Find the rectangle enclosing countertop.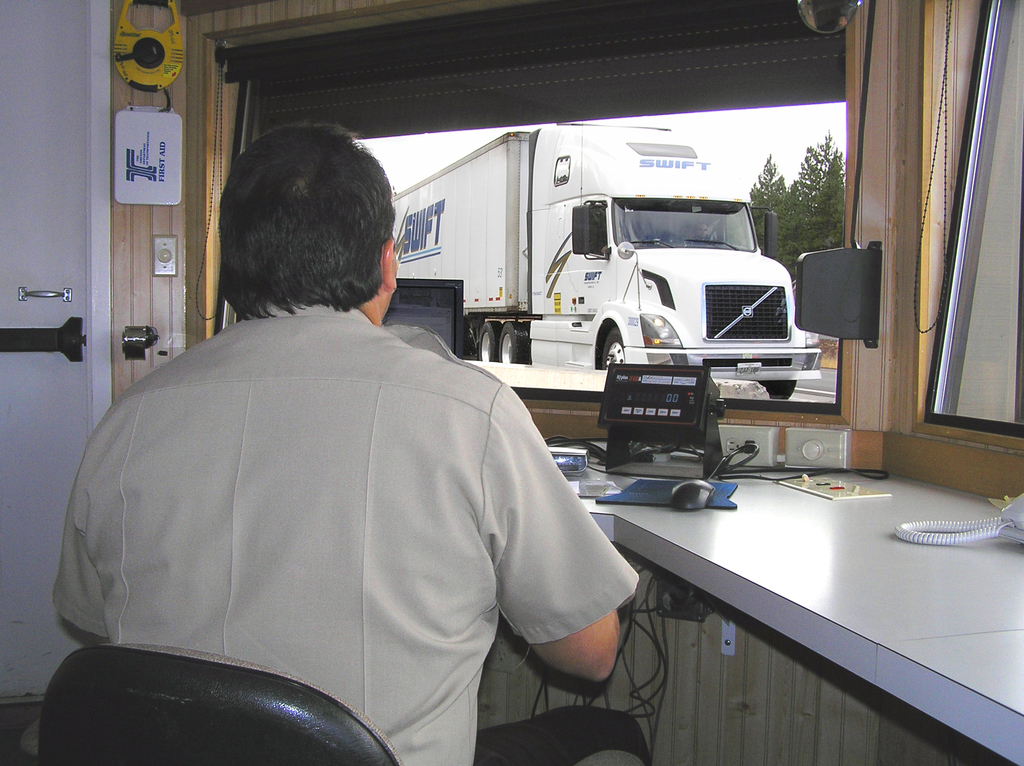
(x1=537, y1=436, x2=1023, y2=765).
